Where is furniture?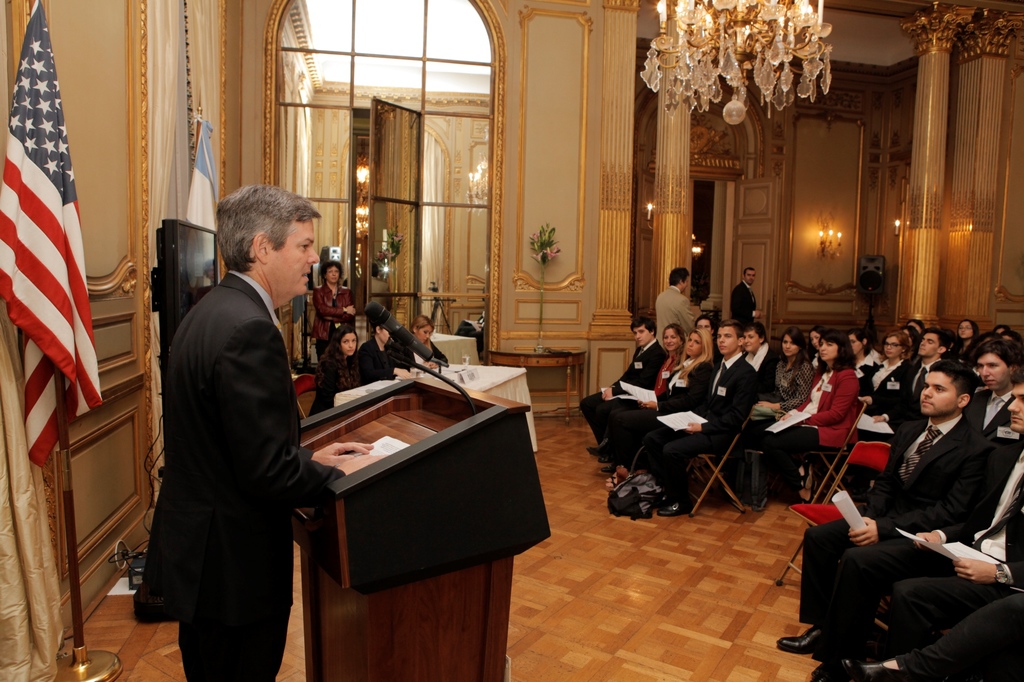
429:332:478:362.
